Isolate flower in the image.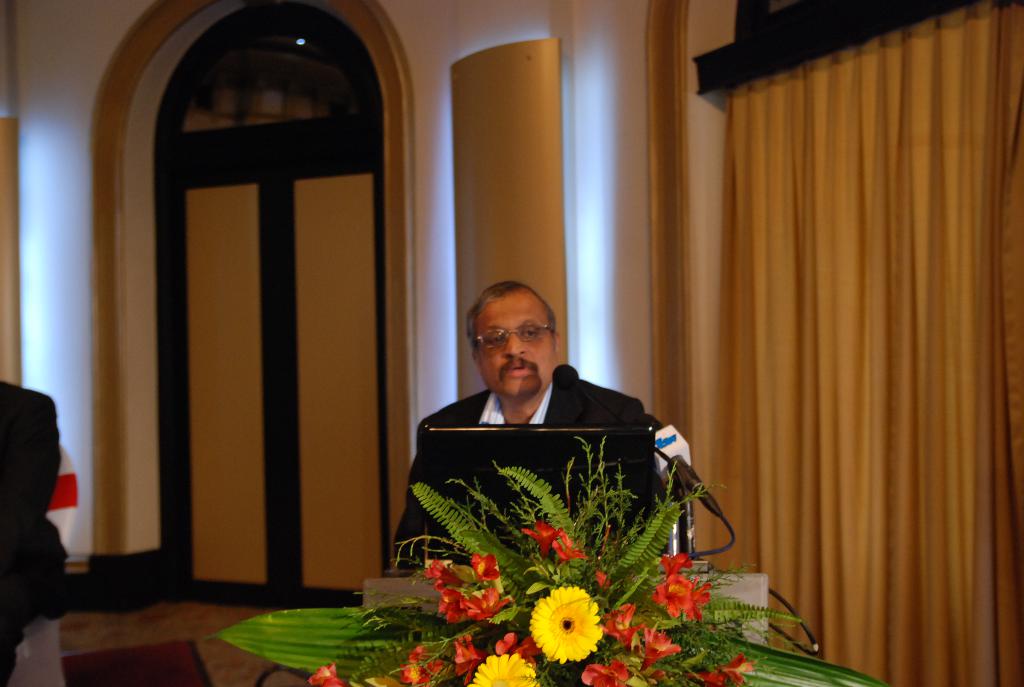
Isolated region: {"x1": 687, "y1": 669, "x2": 724, "y2": 686}.
